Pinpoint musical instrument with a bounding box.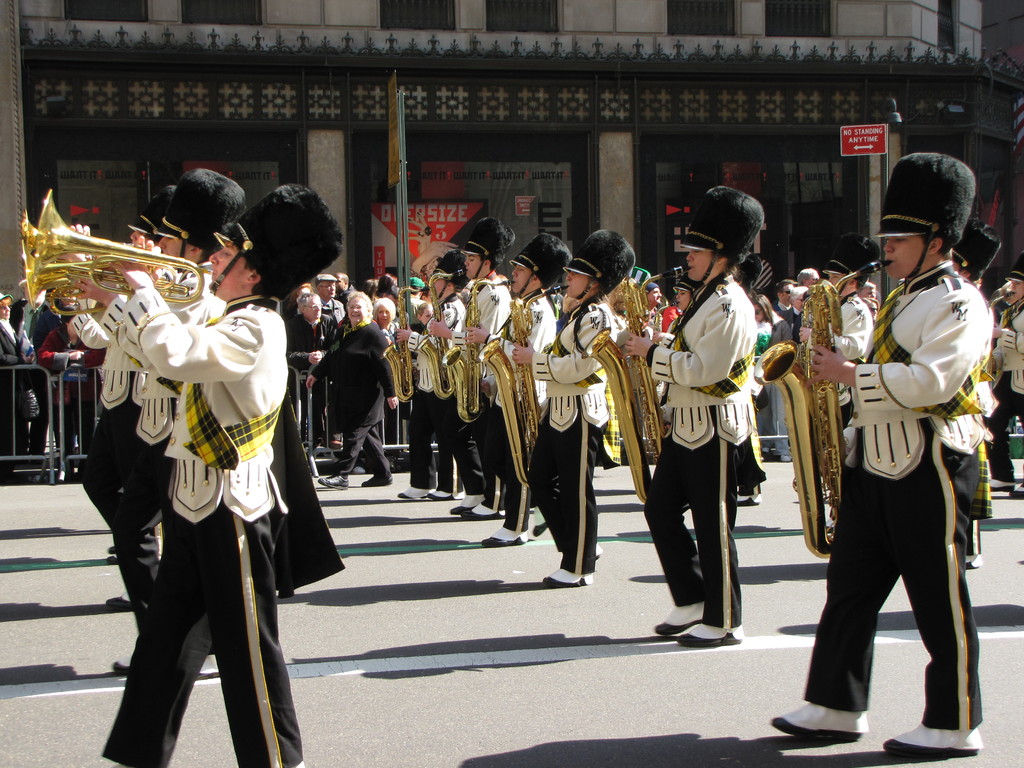
Rect(411, 268, 472, 403).
